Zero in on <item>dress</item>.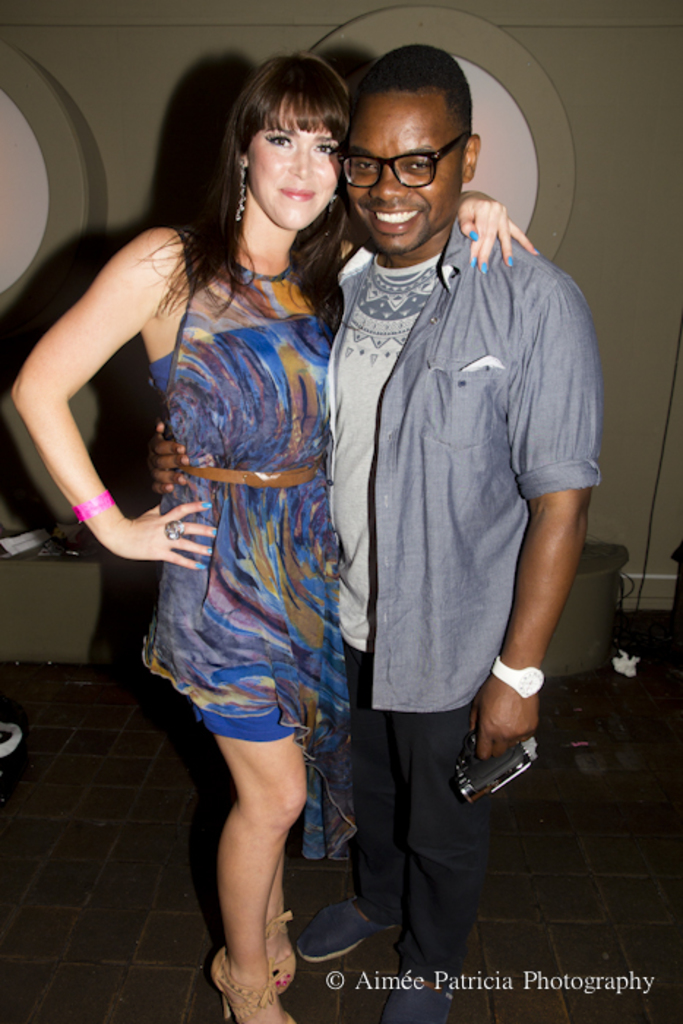
Zeroed in: x1=117 y1=222 x2=347 y2=780.
